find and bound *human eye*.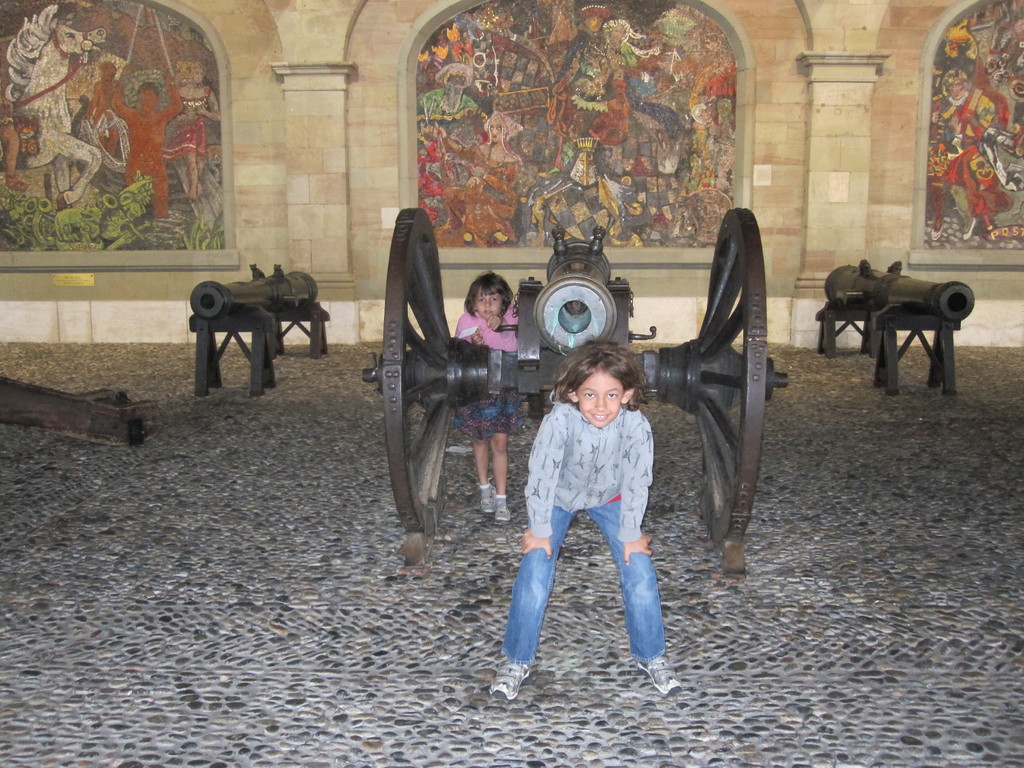
Bound: box(490, 295, 497, 303).
